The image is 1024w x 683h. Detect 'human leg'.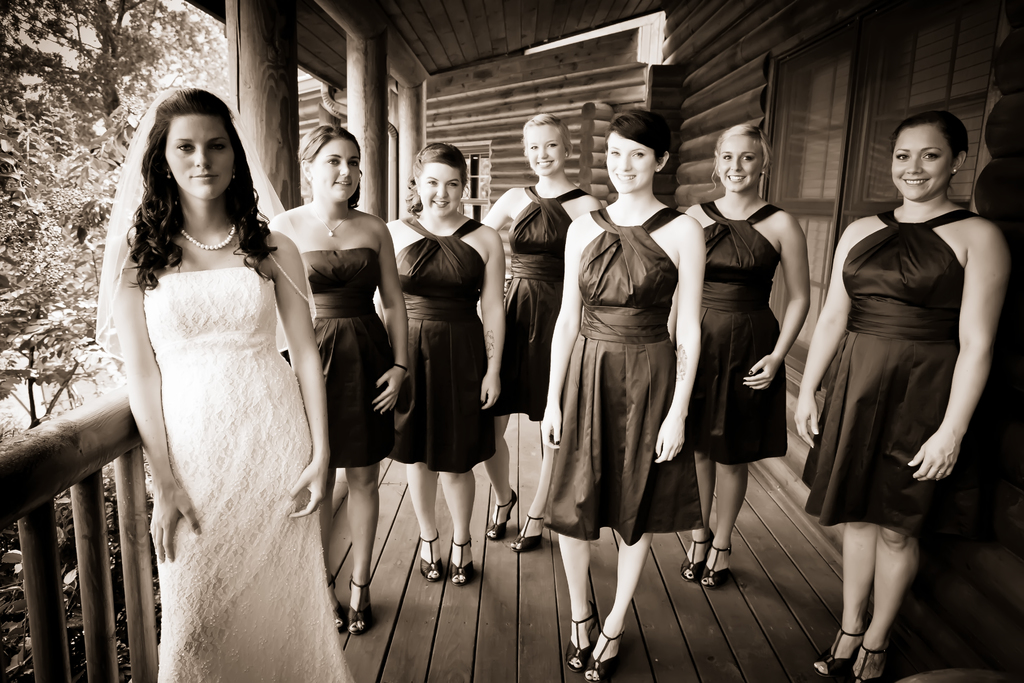
Detection: (247, 363, 346, 682).
